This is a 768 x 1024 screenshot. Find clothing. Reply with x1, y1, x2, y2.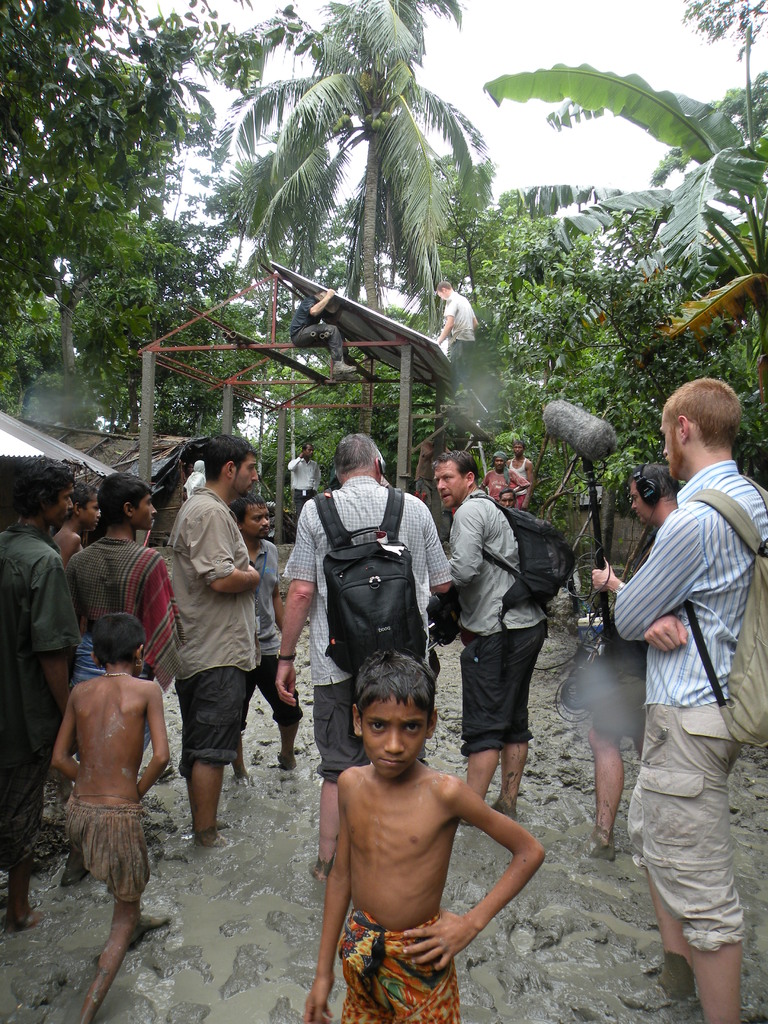
286, 454, 319, 519.
